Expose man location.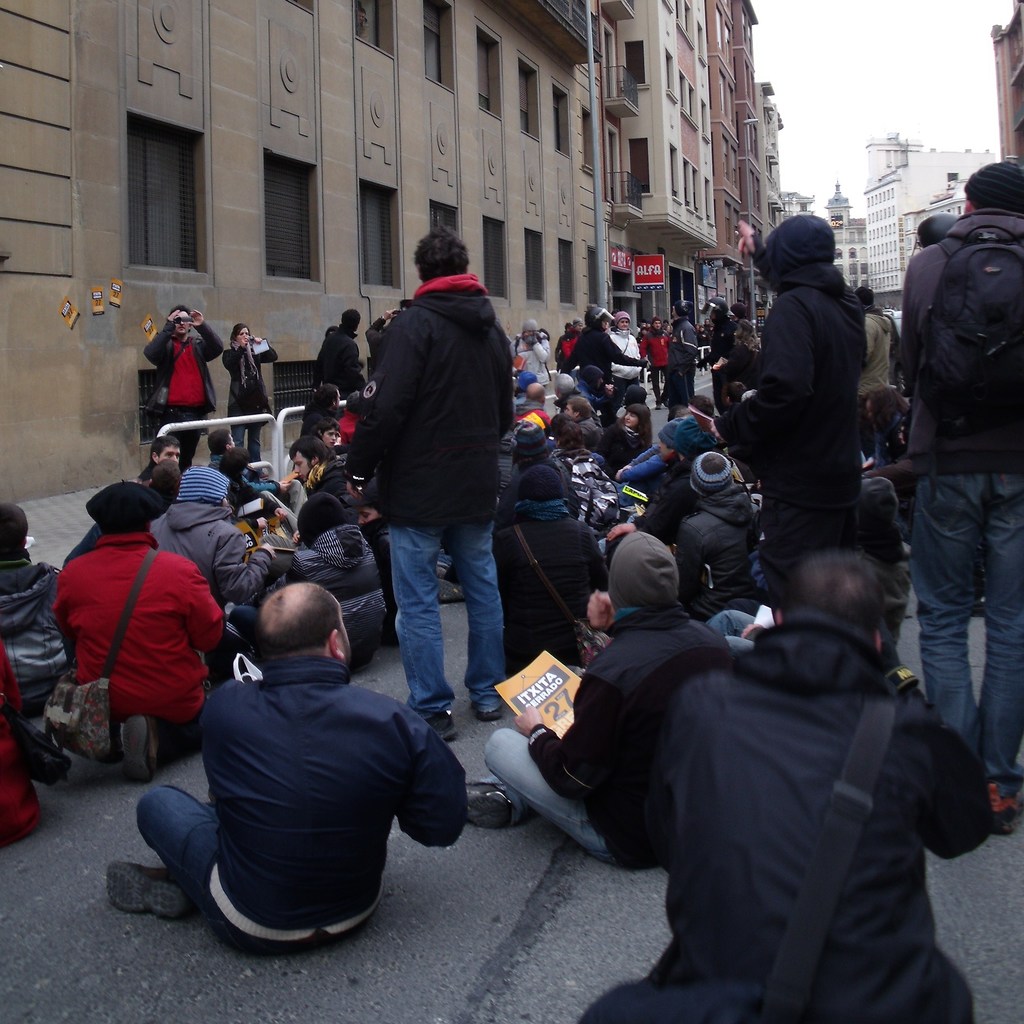
Exposed at box=[582, 550, 993, 1023].
